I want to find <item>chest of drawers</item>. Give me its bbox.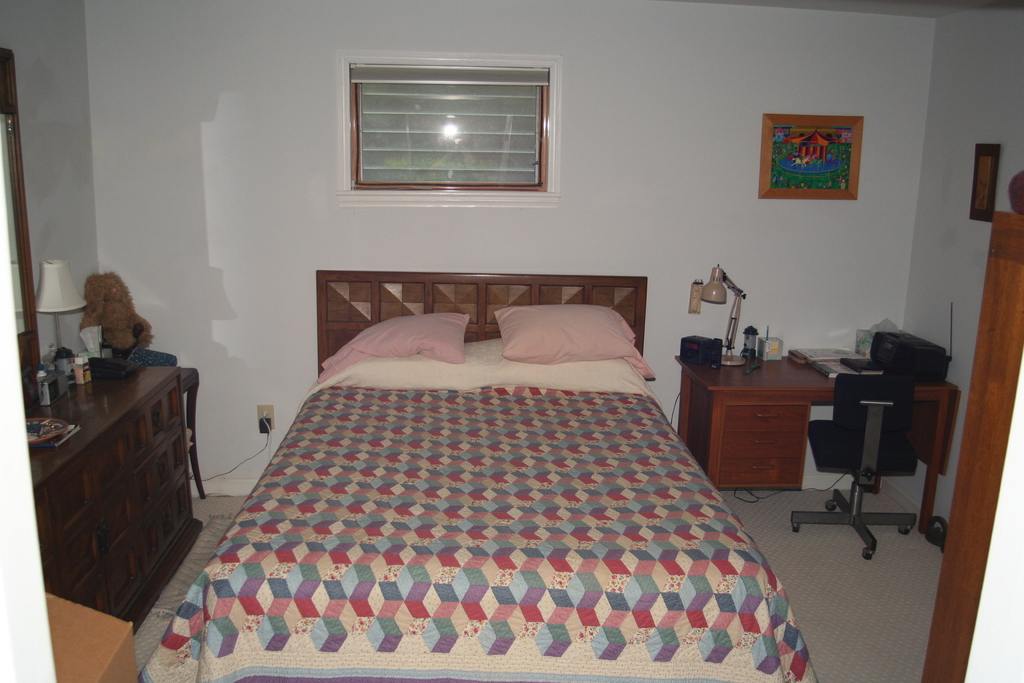
Rect(672, 353, 963, 489).
